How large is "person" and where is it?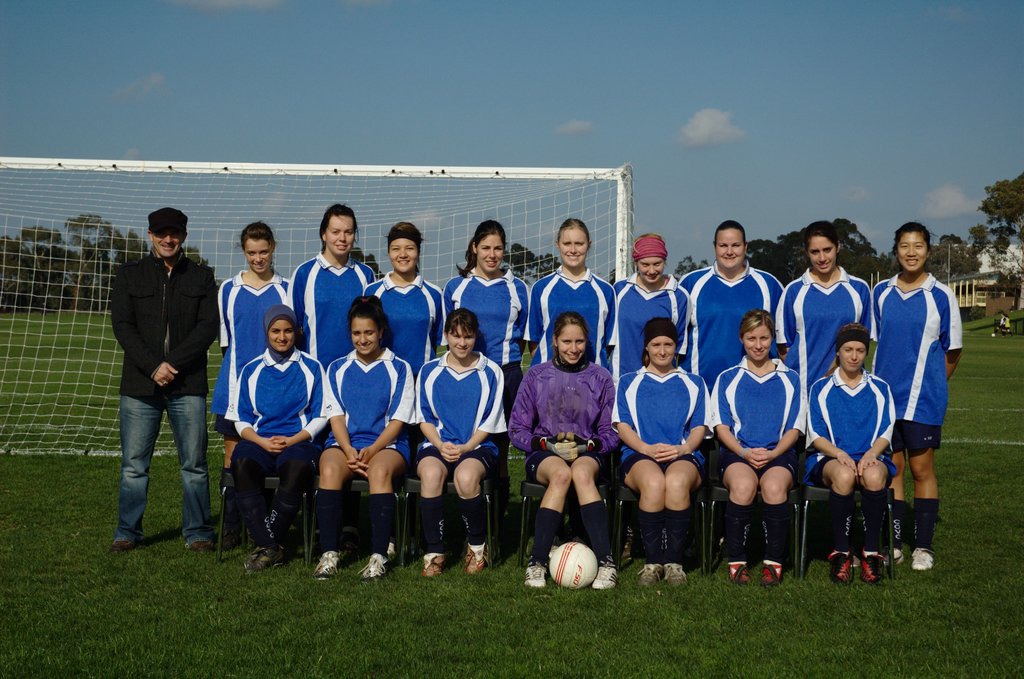
Bounding box: pyautogui.locateOnScreen(509, 309, 628, 591).
